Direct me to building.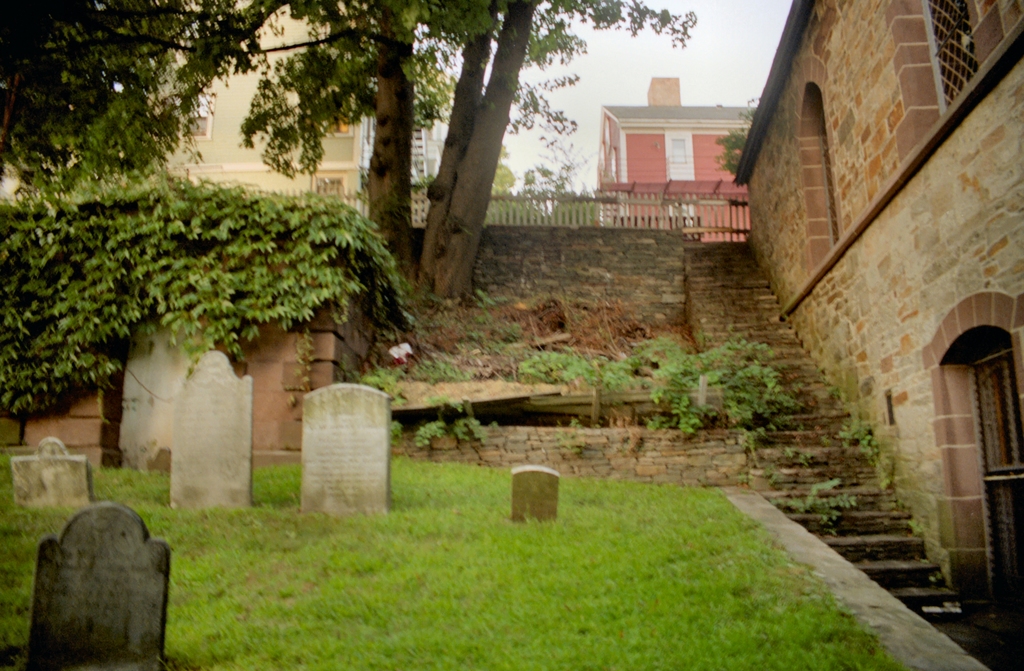
Direction: x1=594, y1=75, x2=758, y2=247.
